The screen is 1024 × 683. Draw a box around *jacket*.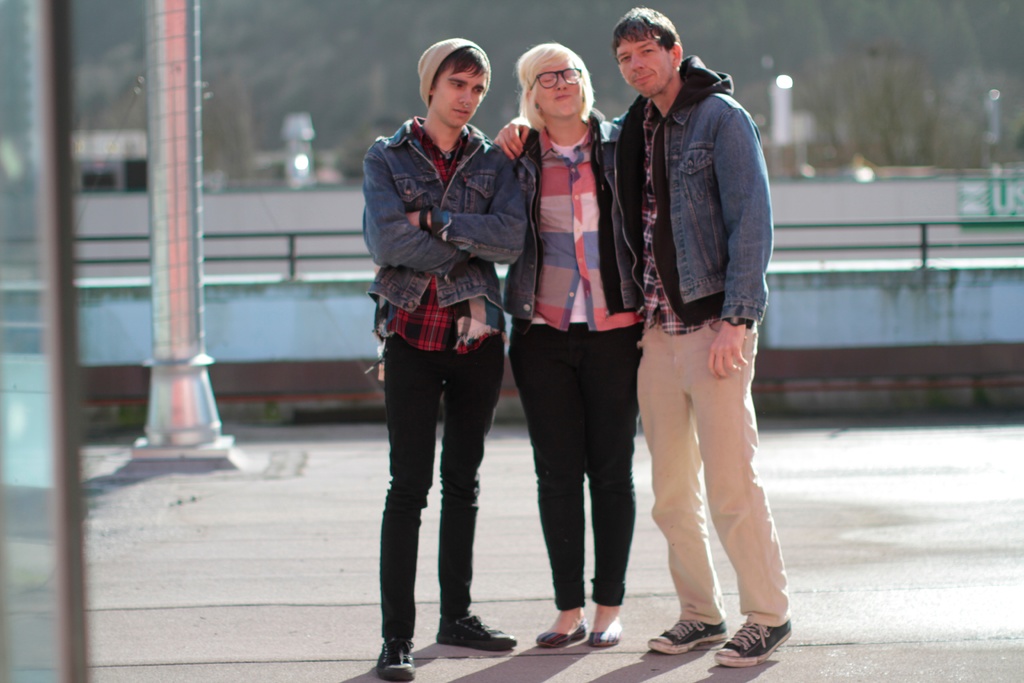
BBox(612, 53, 775, 325).
